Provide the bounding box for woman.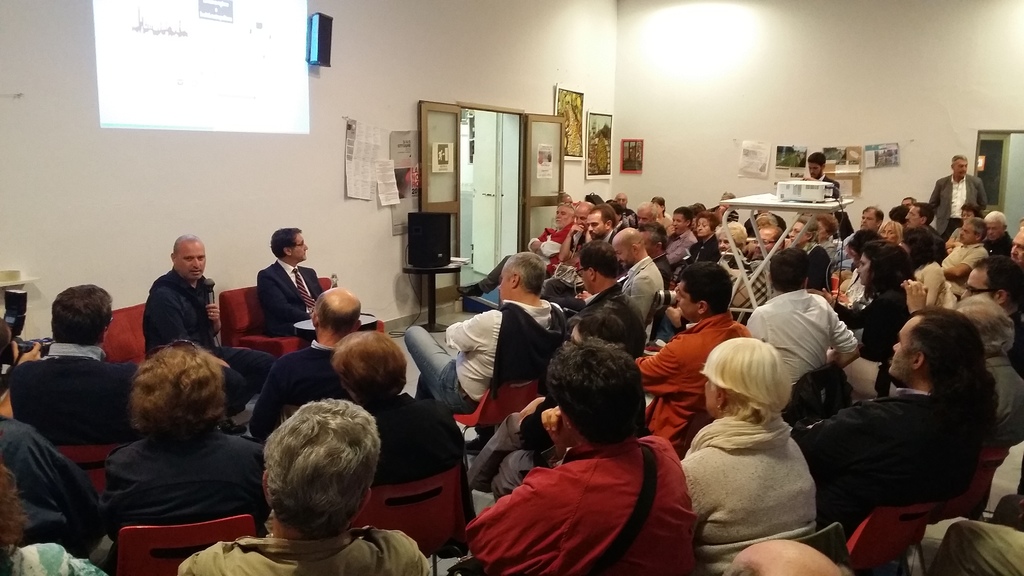
box=[732, 220, 790, 307].
